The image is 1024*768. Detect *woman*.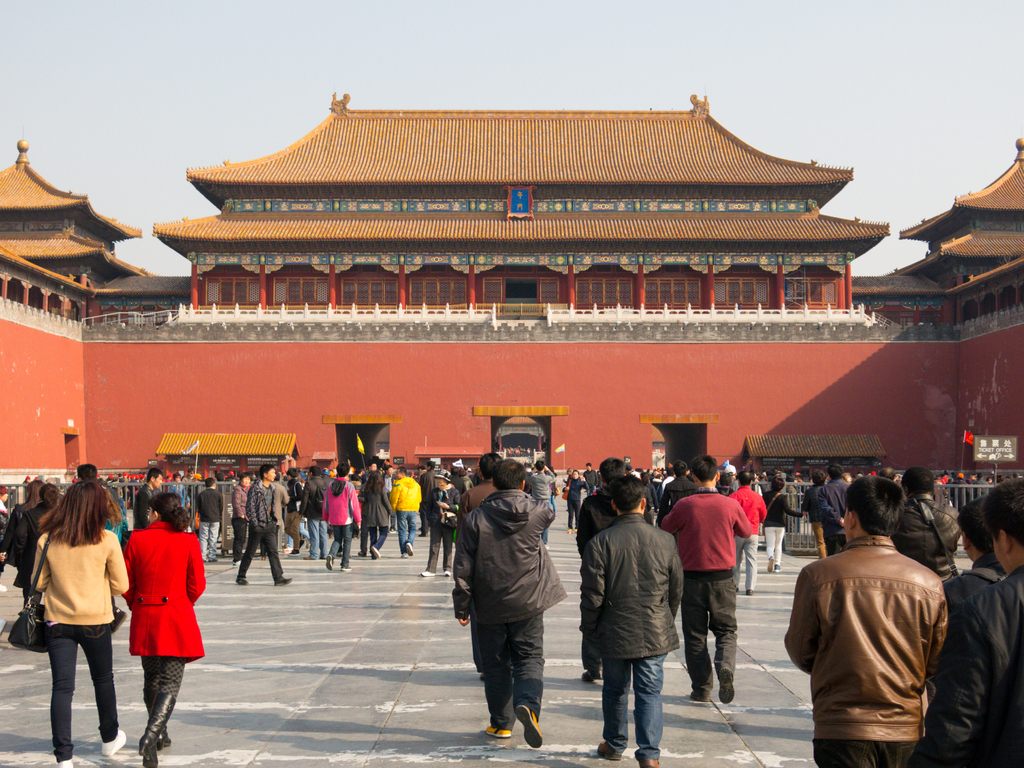
Detection: <region>566, 471, 591, 531</region>.
